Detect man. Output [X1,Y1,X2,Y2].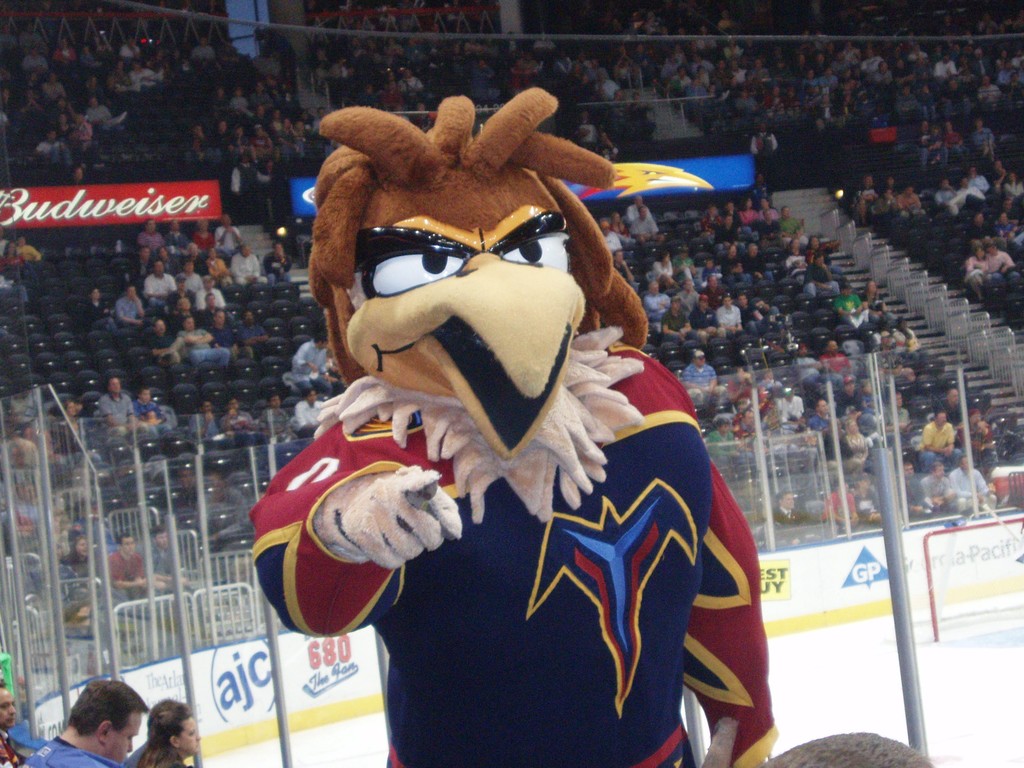
[228,151,272,221].
